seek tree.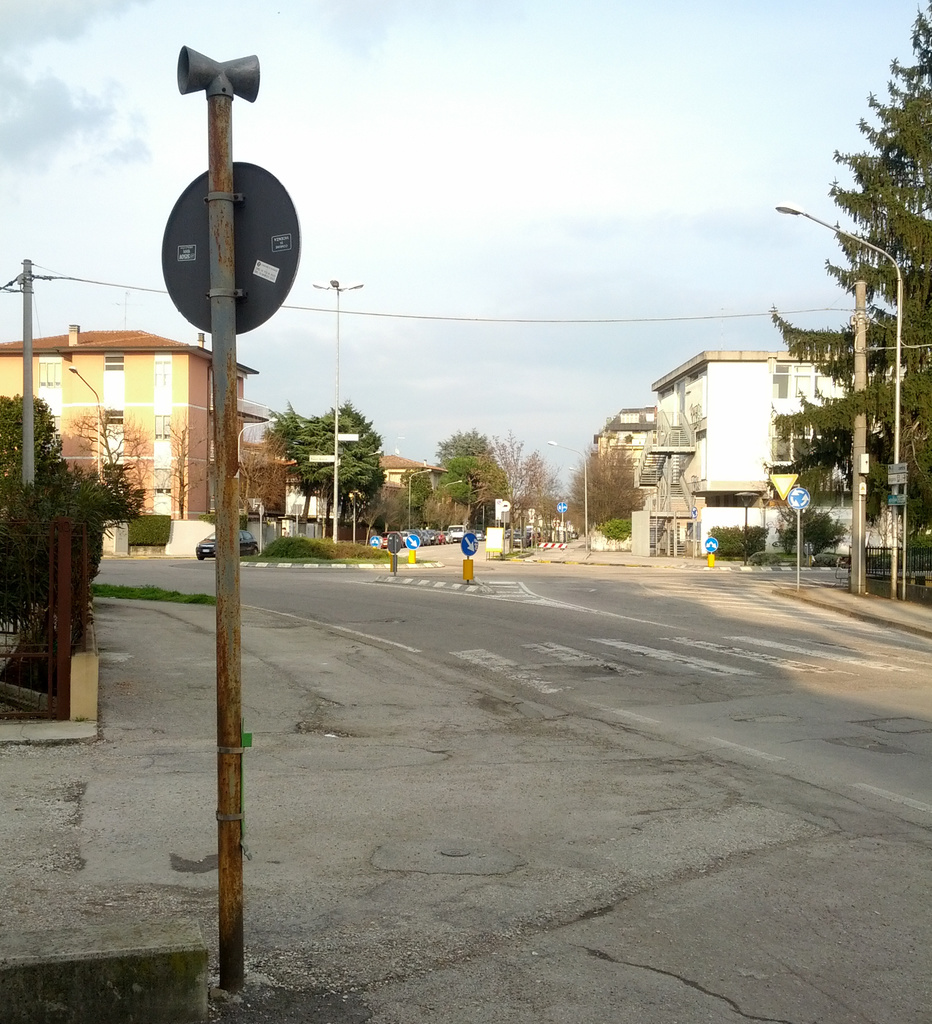
(575, 428, 663, 534).
